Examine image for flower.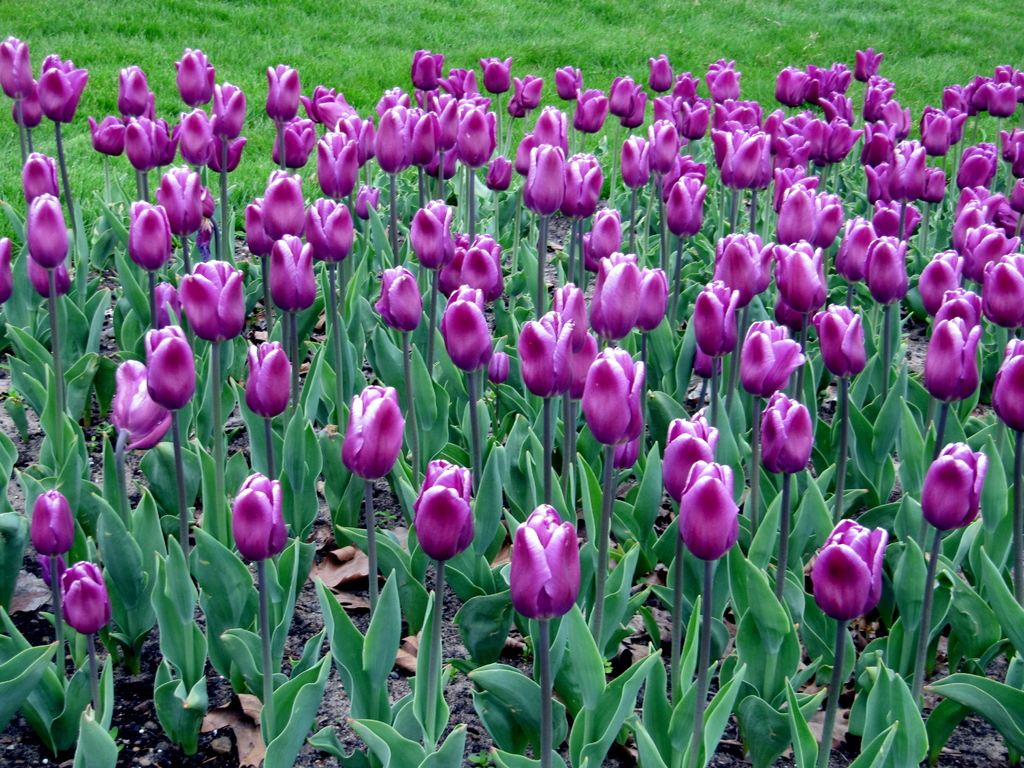
Examination result: bbox(813, 516, 884, 619).
